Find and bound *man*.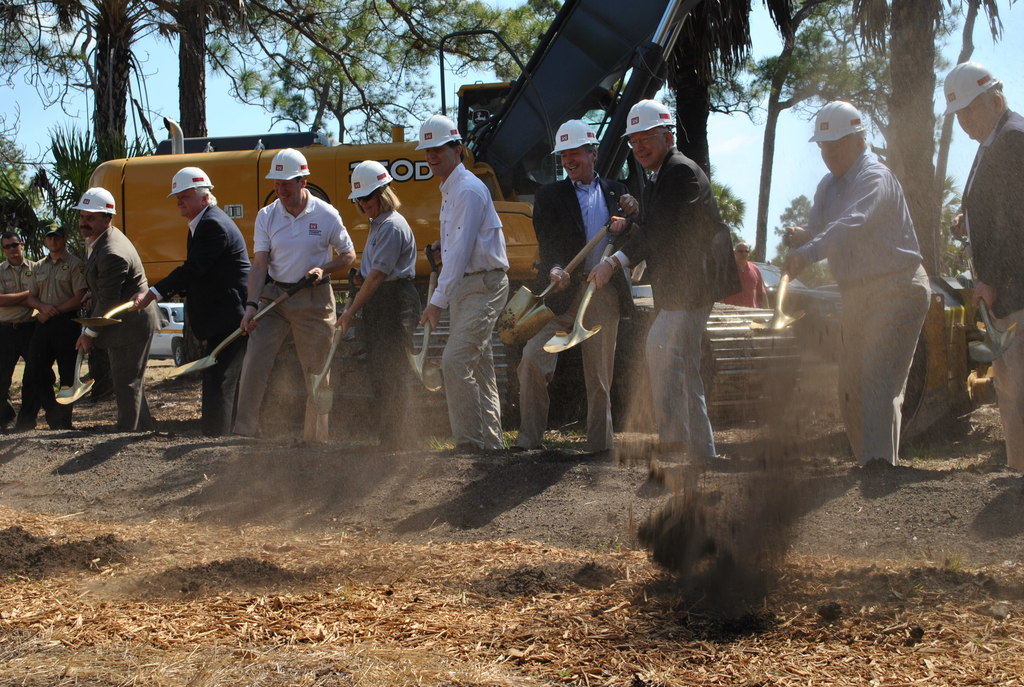
Bound: 140,164,250,438.
